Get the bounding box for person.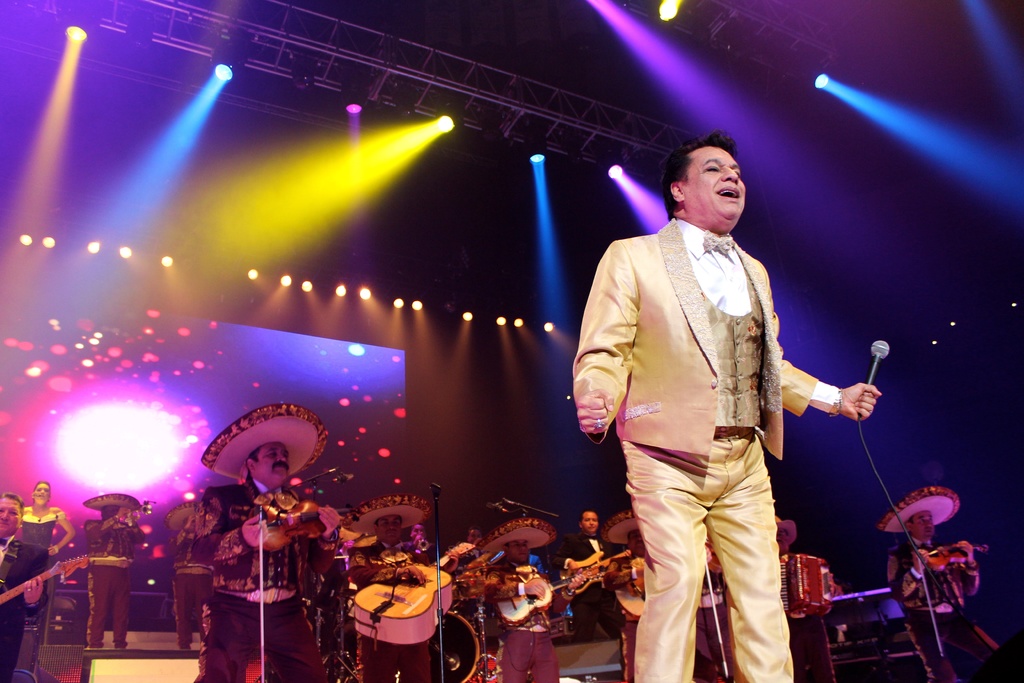
(24,477,79,671).
